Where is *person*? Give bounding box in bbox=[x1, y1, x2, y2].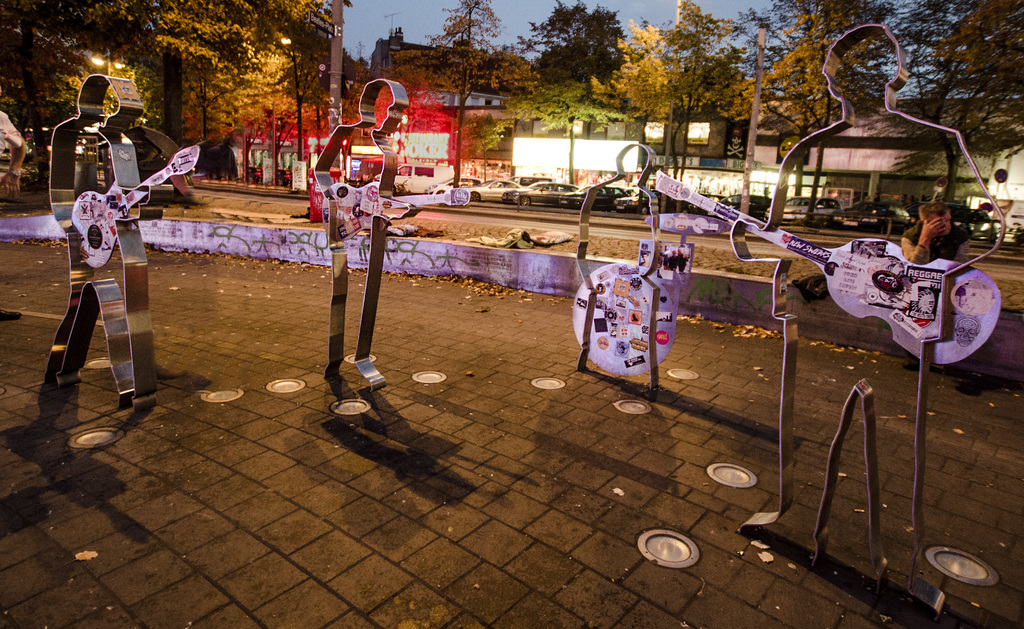
bbox=[308, 75, 411, 416].
